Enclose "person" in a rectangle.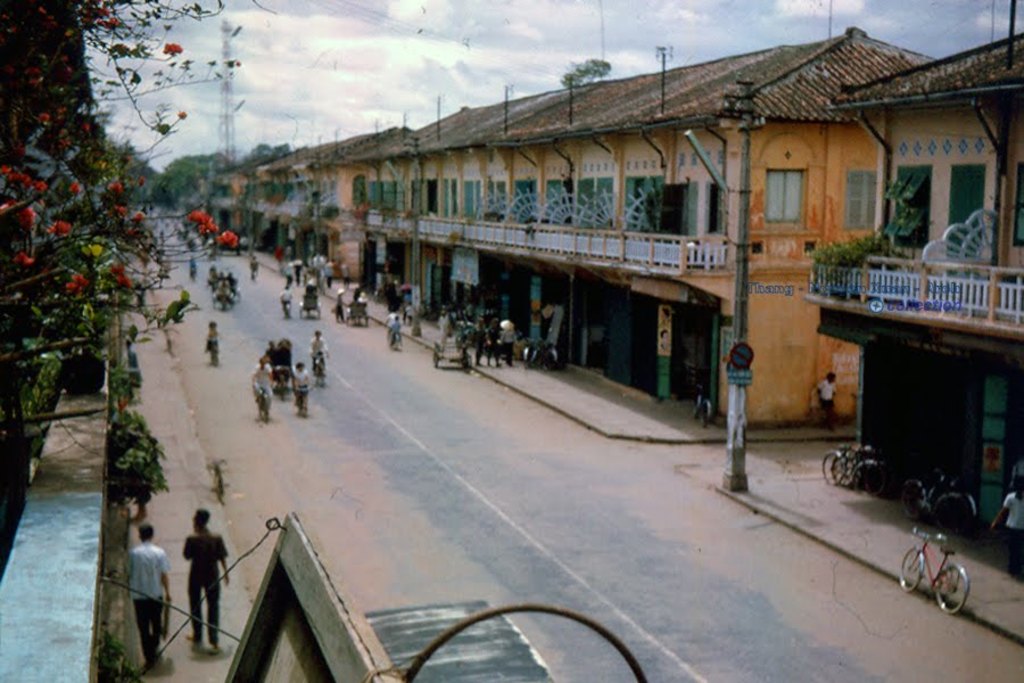
l=828, t=364, r=845, b=426.
